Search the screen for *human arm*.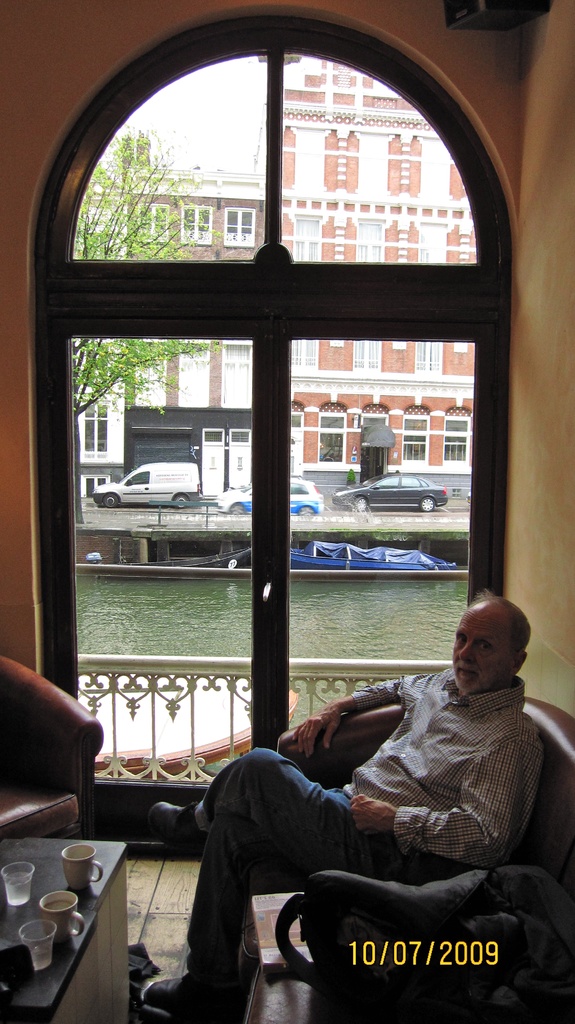
Found at bbox=[287, 671, 437, 760].
